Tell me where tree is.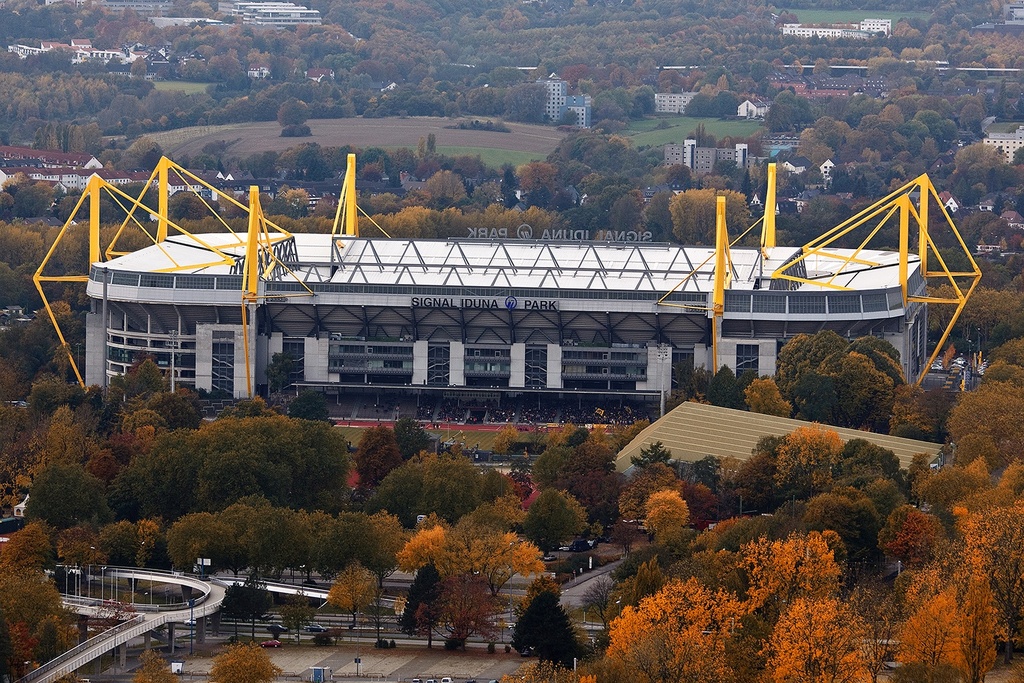
tree is at (875,102,910,123).
